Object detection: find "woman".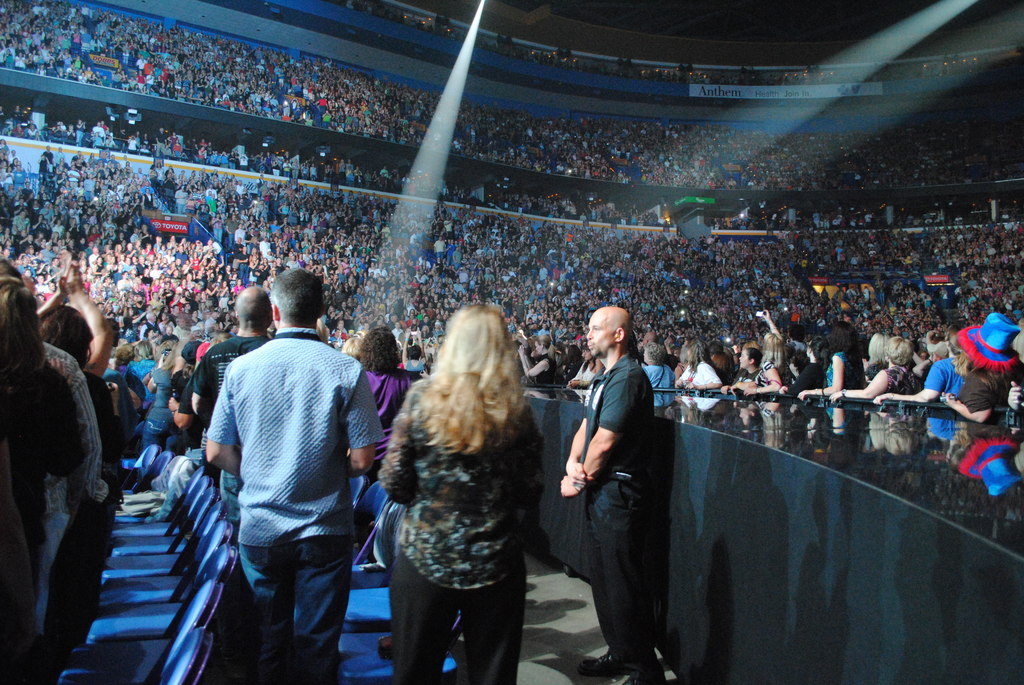
(825, 334, 924, 406).
